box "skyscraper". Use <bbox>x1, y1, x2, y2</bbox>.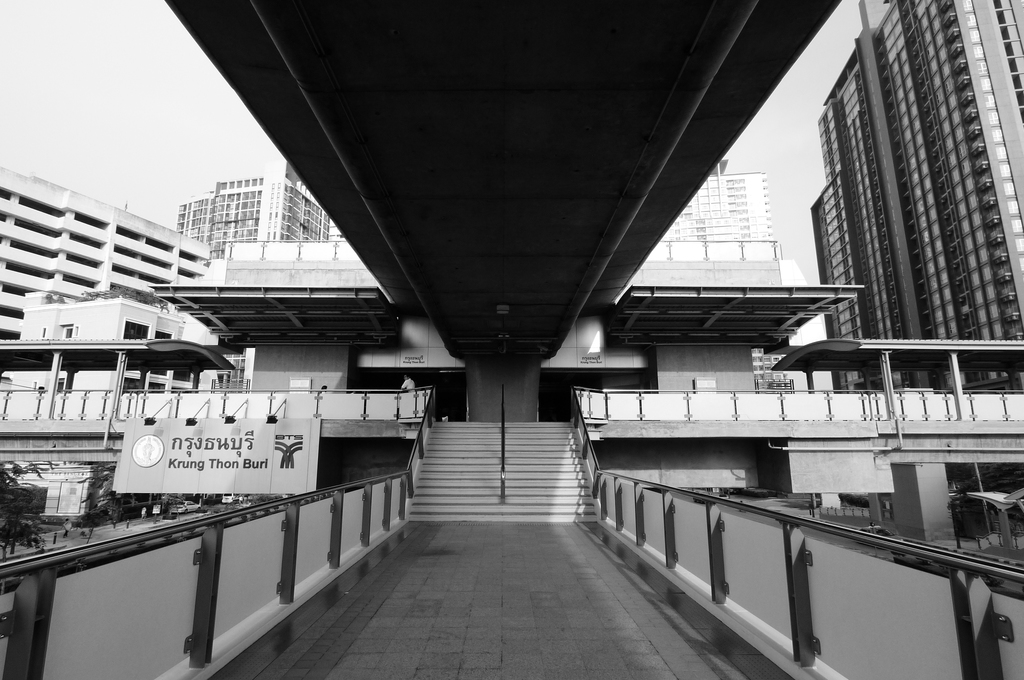
<bbox>806, 0, 1023, 390</bbox>.
